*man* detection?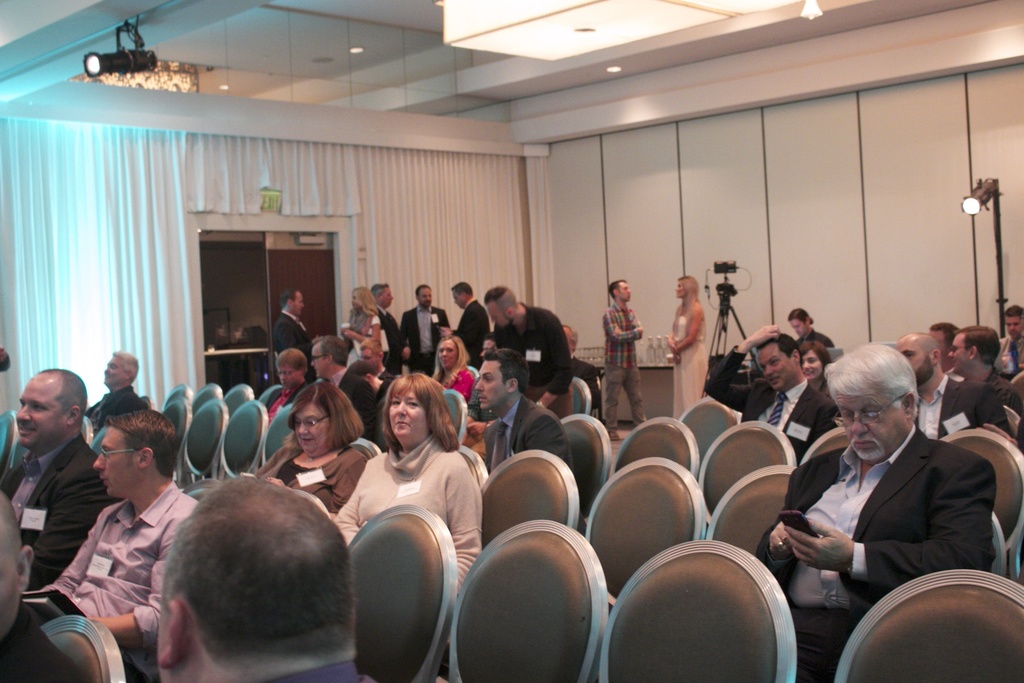
bbox(700, 325, 840, 457)
